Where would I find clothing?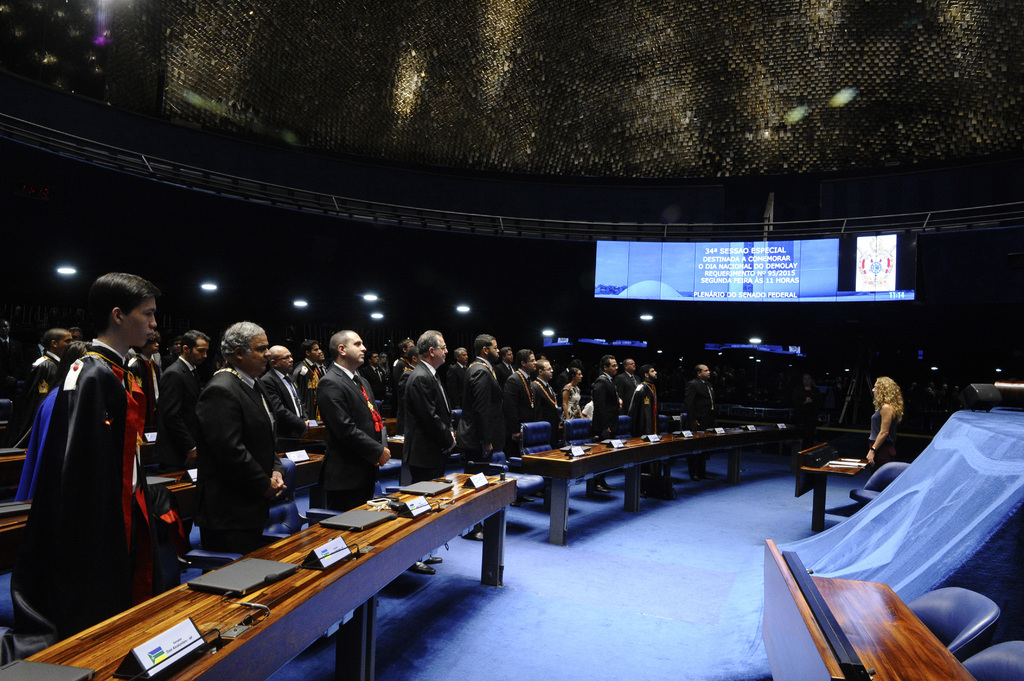
At box=[676, 377, 721, 415].
